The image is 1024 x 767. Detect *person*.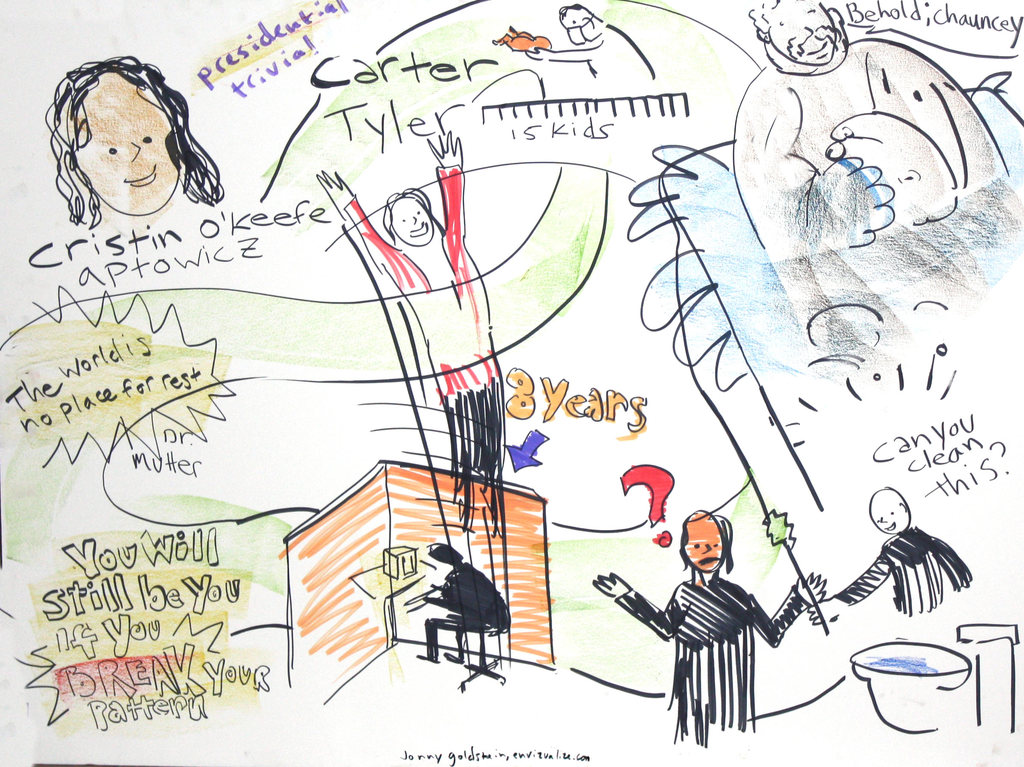
Detection: bbox=(308, 122, 502, 682).
